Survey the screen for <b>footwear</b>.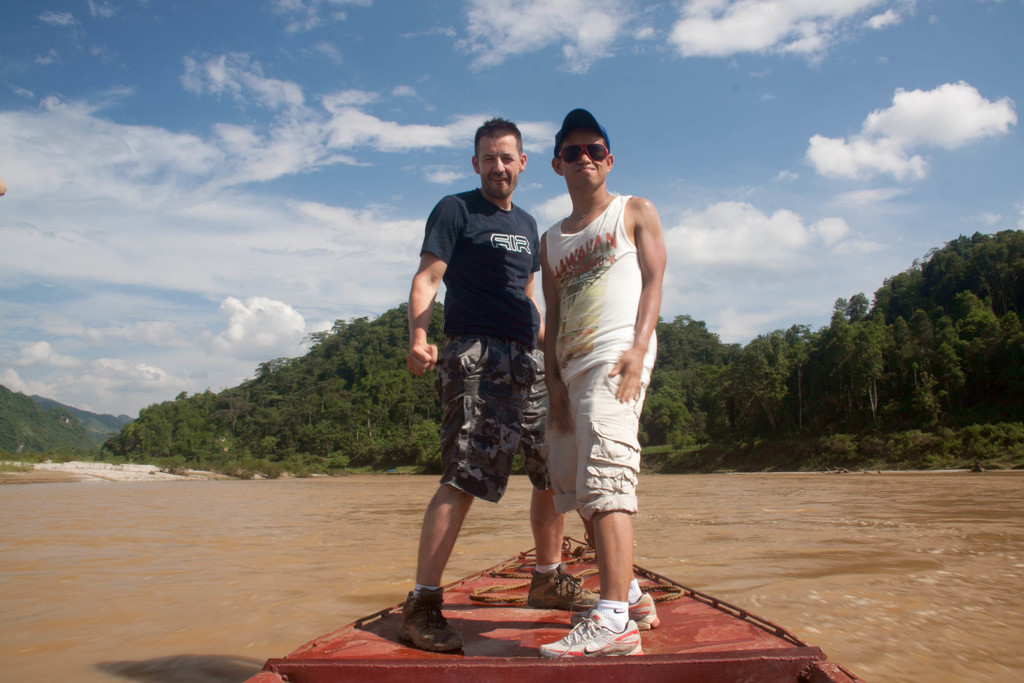
Survey found: box=[538, 608, 646, 656].
